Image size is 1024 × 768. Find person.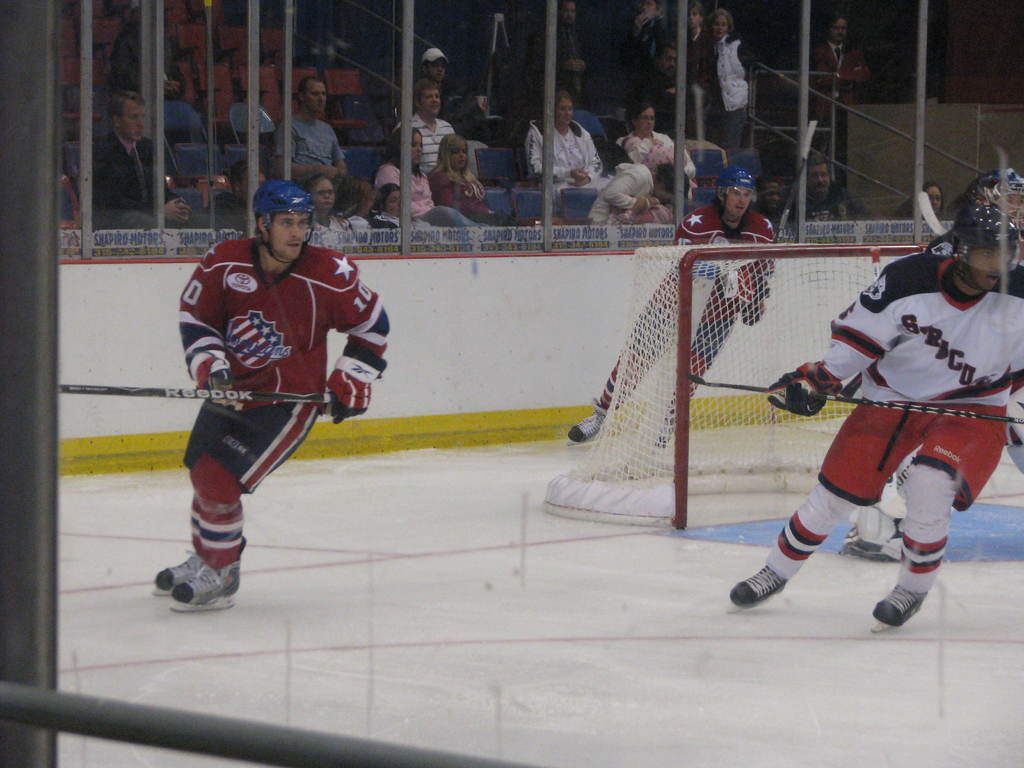
[x1=718, y1=204, x2=1023, y2=628].
